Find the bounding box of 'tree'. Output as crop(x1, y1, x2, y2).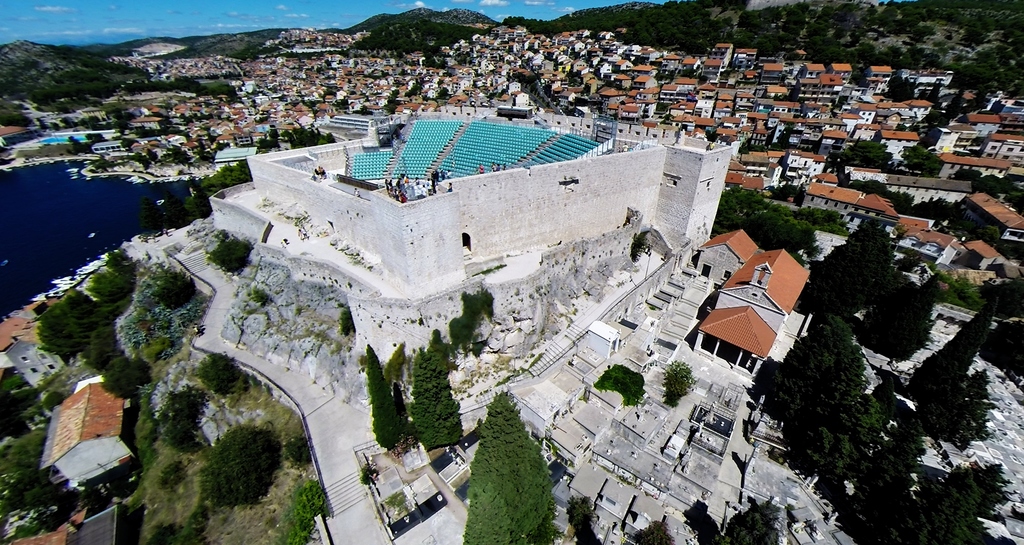
crop(831, 139, 893, 179).
